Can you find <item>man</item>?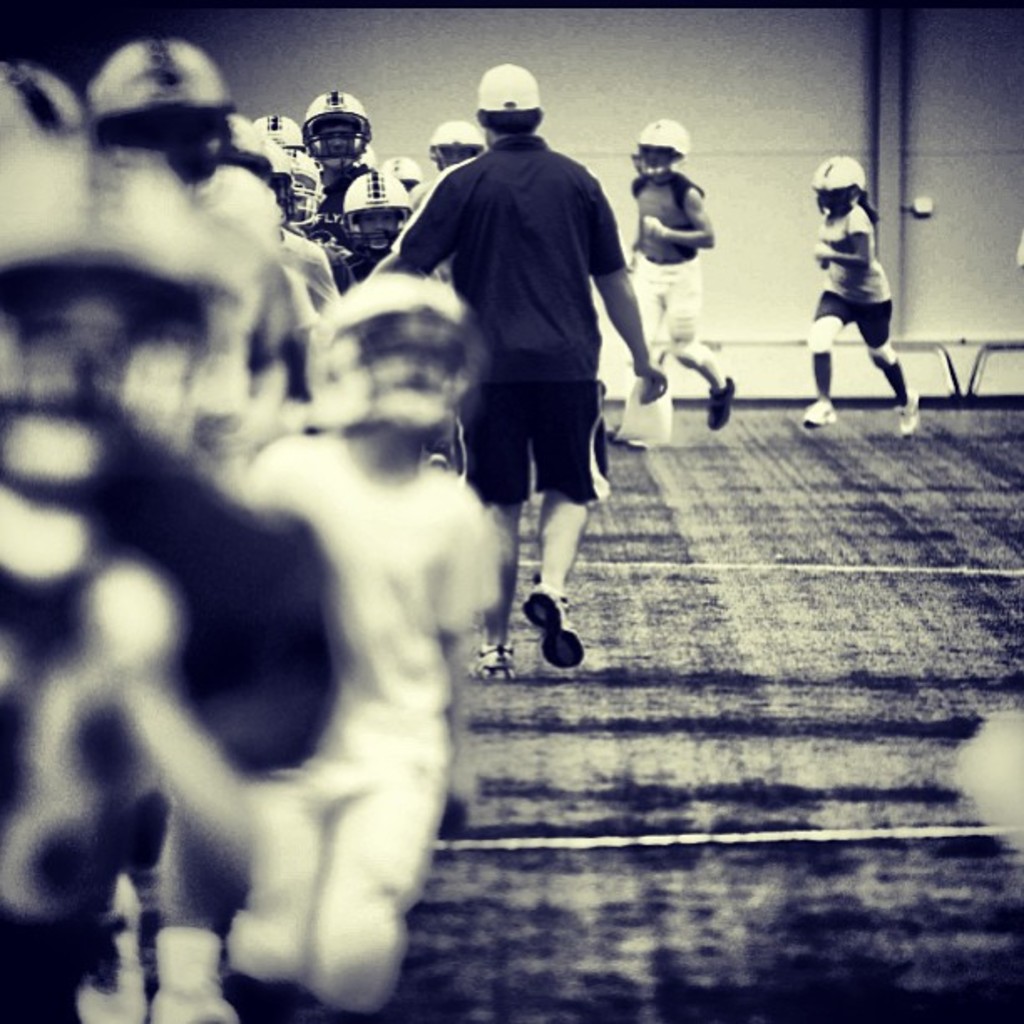
Yes, bounding box: pyautogui.locateOnScreen(325, 87, 678, 658).
